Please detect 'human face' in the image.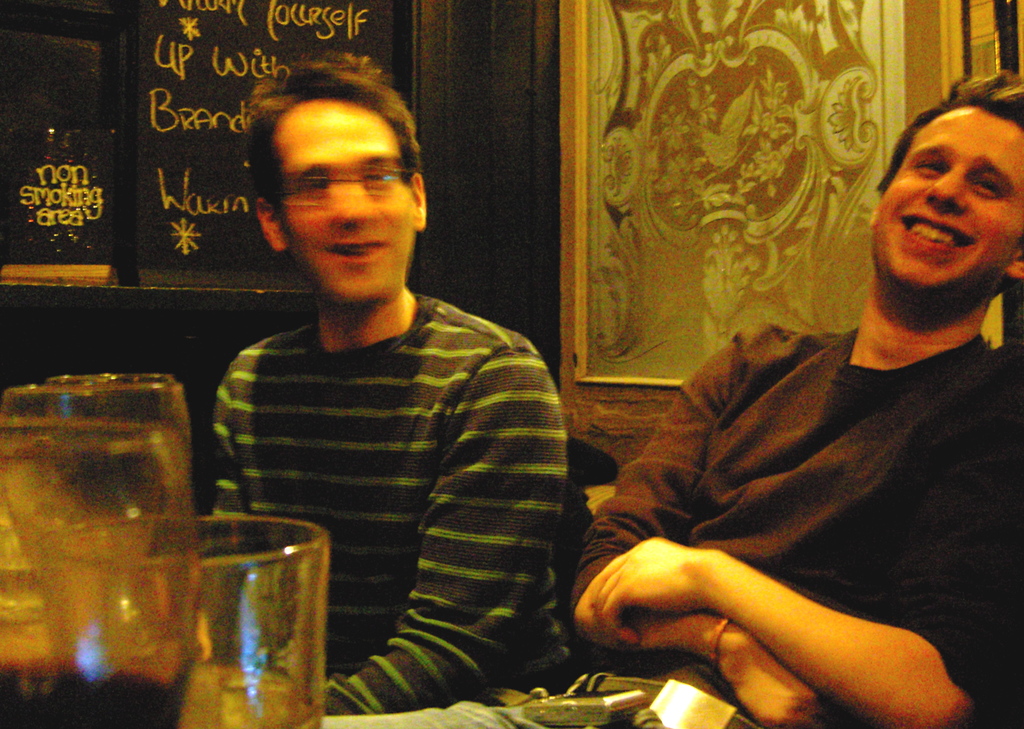
box(280, 107, 413, 296).
